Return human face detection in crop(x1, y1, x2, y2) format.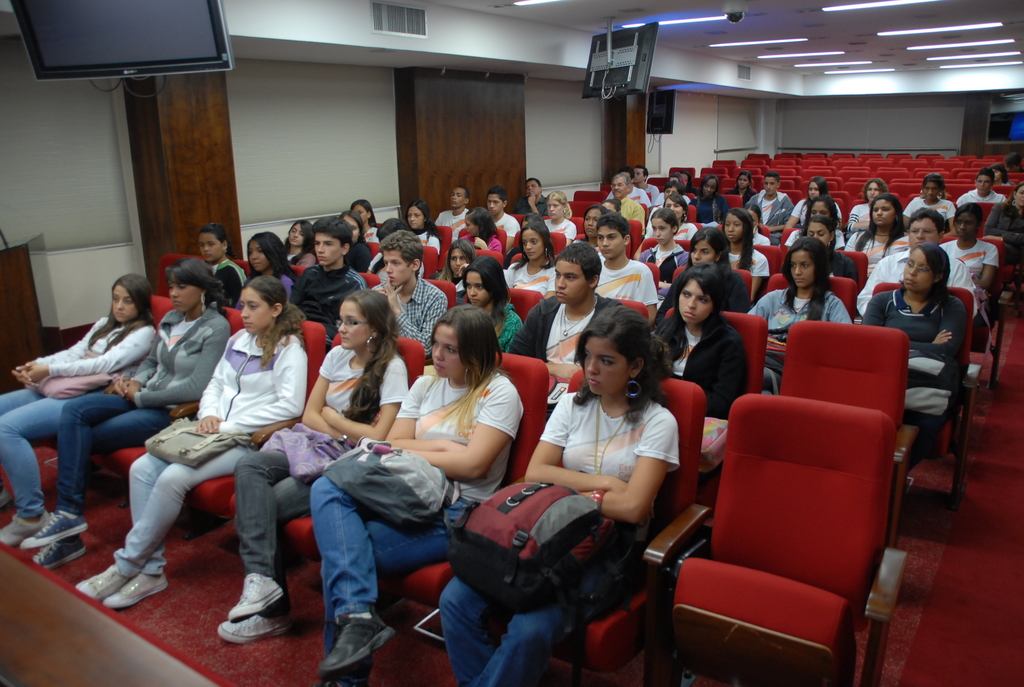
crop(678, 280, 712, 321).
